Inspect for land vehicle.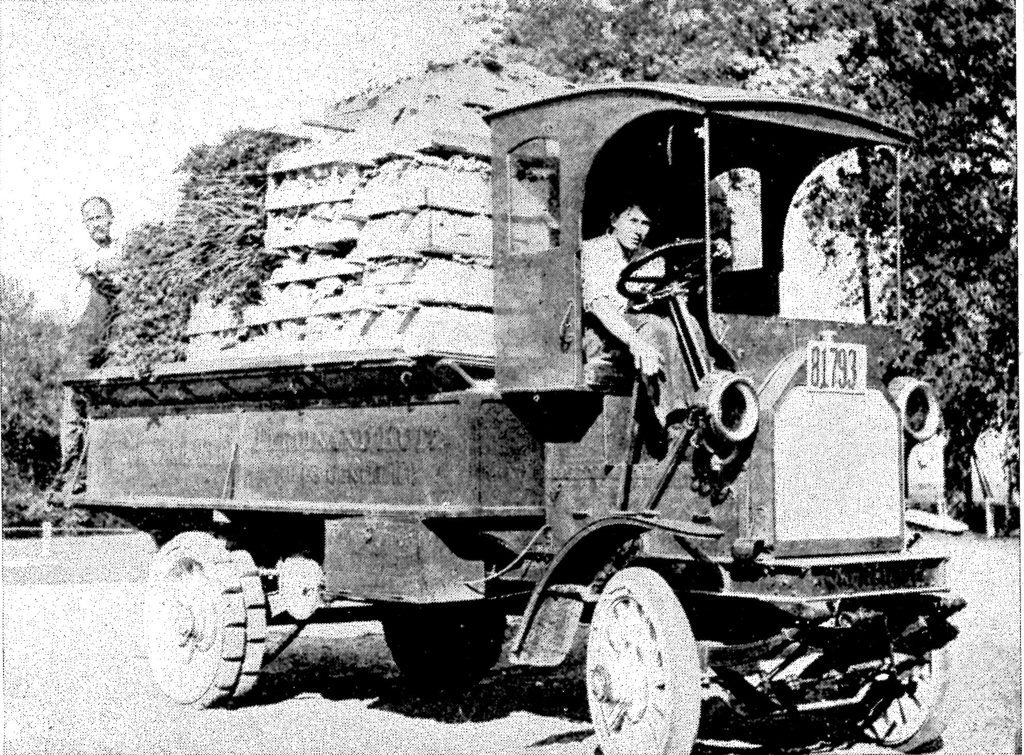
Inspection: [left=66, top=112, right=979, bottom=740].
